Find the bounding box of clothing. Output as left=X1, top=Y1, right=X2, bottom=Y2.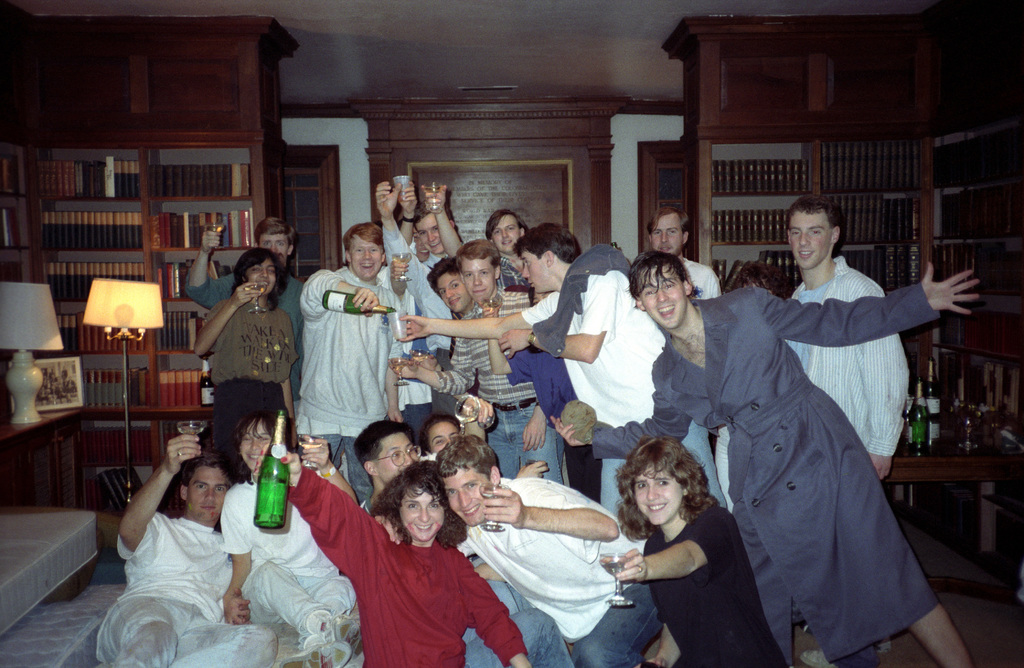
left=461, top=476, right=673, bottom=665.
